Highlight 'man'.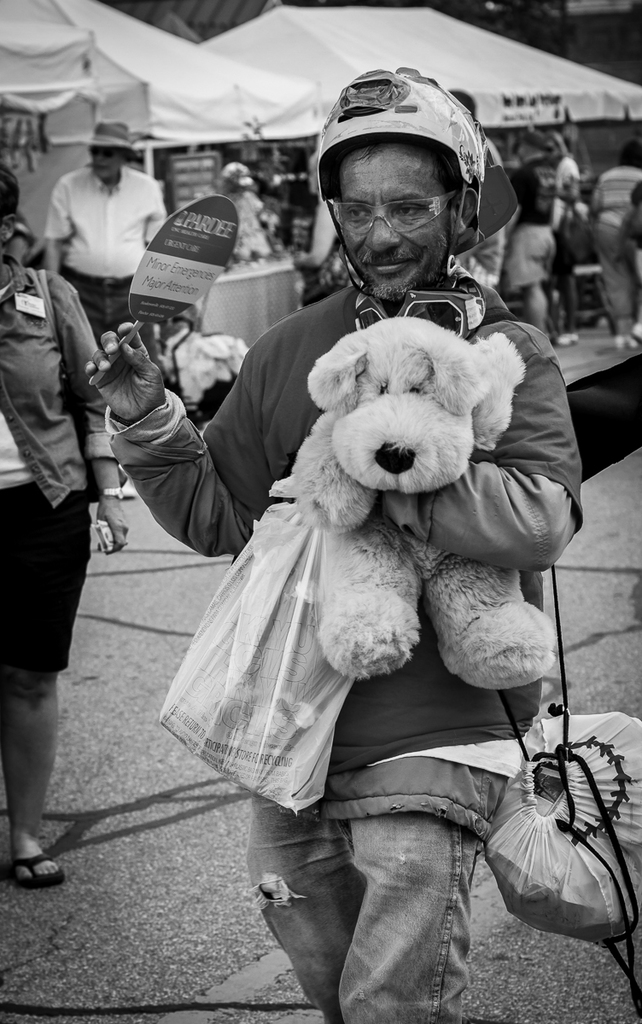
Highlighted region: left=27, top=117, right=155, bottom=278.
